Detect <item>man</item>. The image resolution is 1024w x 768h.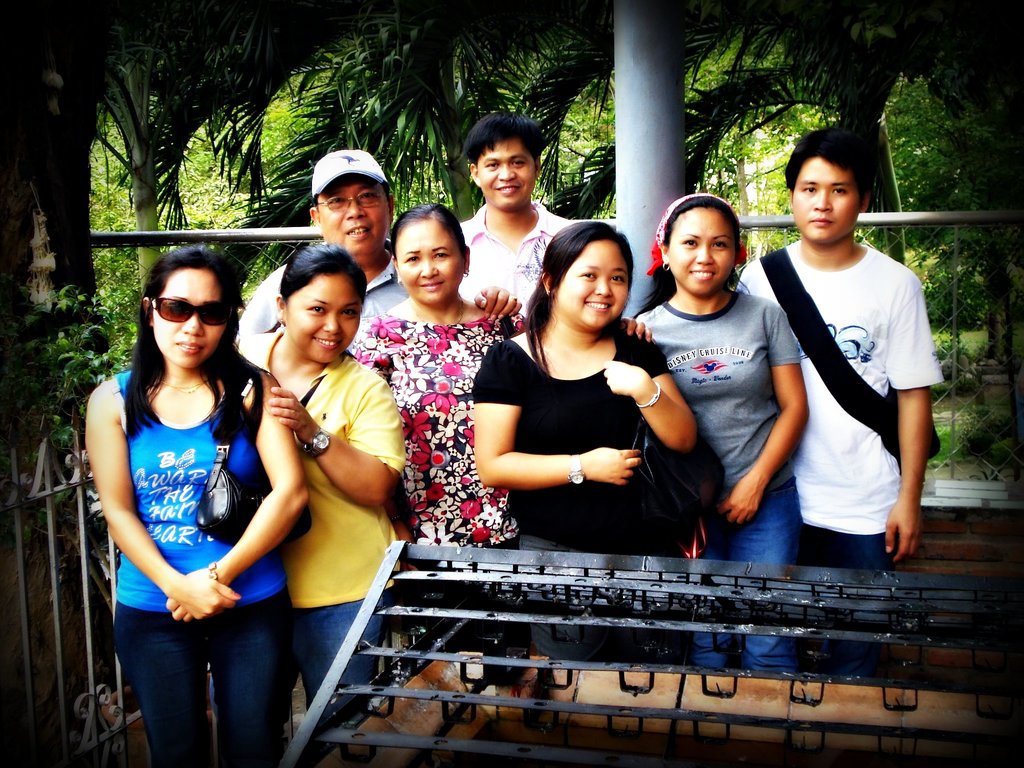
(730, 125, 954, 672).
